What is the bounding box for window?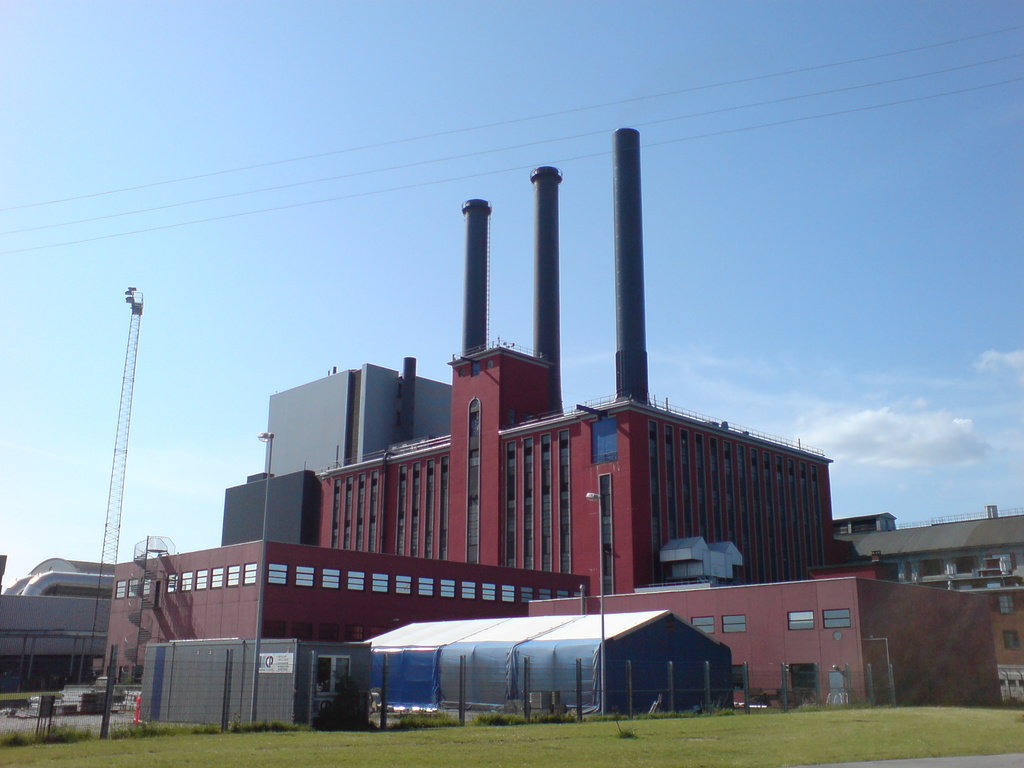
{"x1": 294, "y1": 565, "x2": 315, "y2": 588}.
